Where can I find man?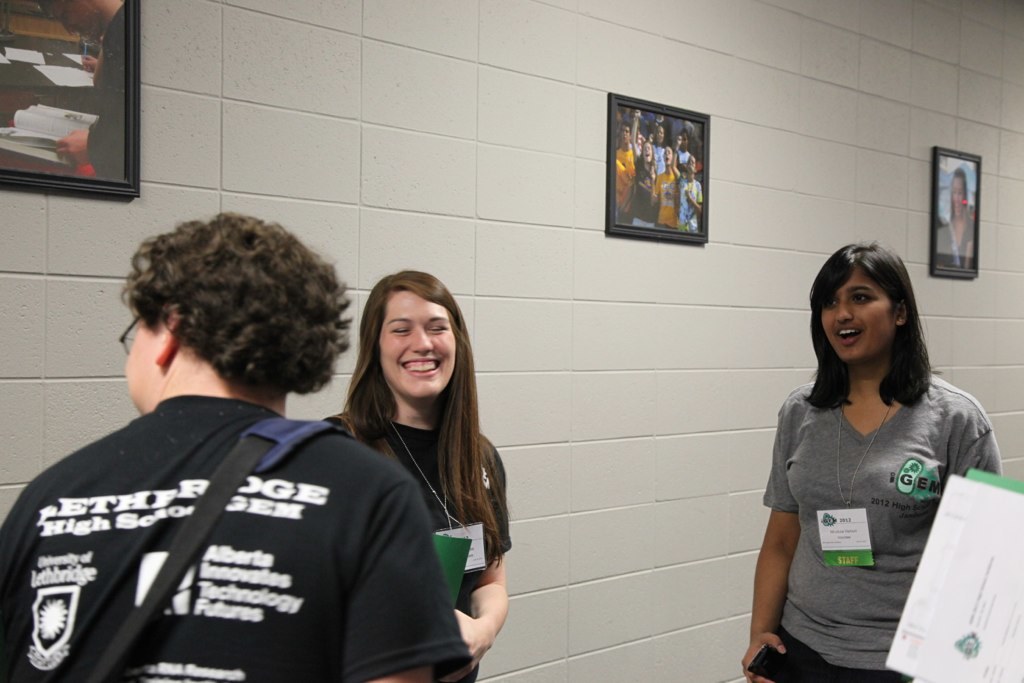
You can find it at (x1=0, y1=214, x2=481, y2=682).
